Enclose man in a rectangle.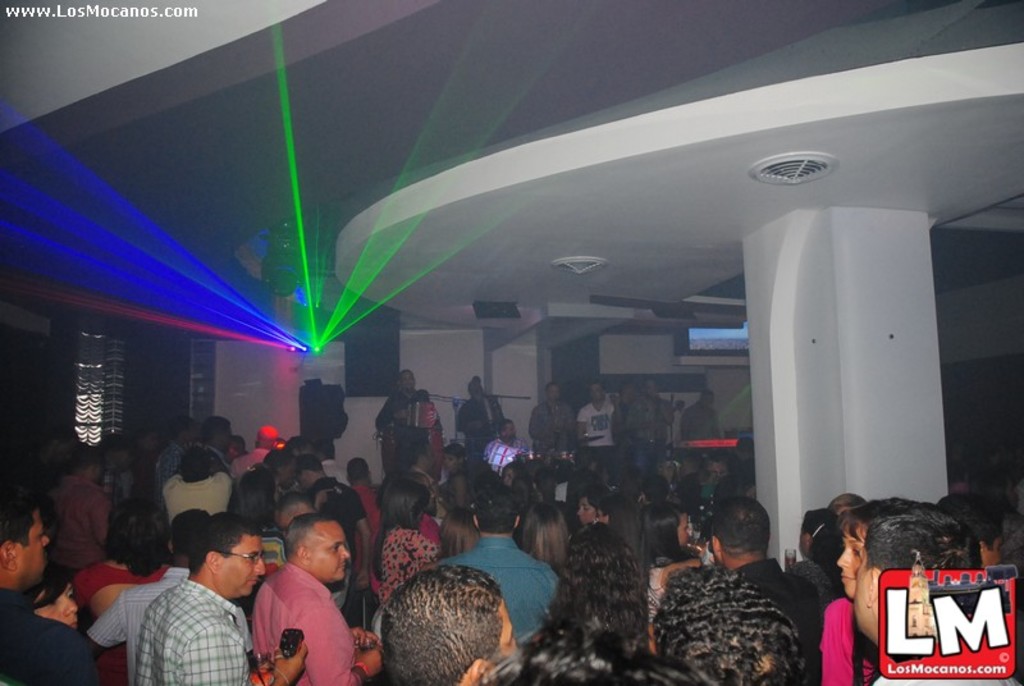
x1=851, y1=509, x2=1015, y2=685.
